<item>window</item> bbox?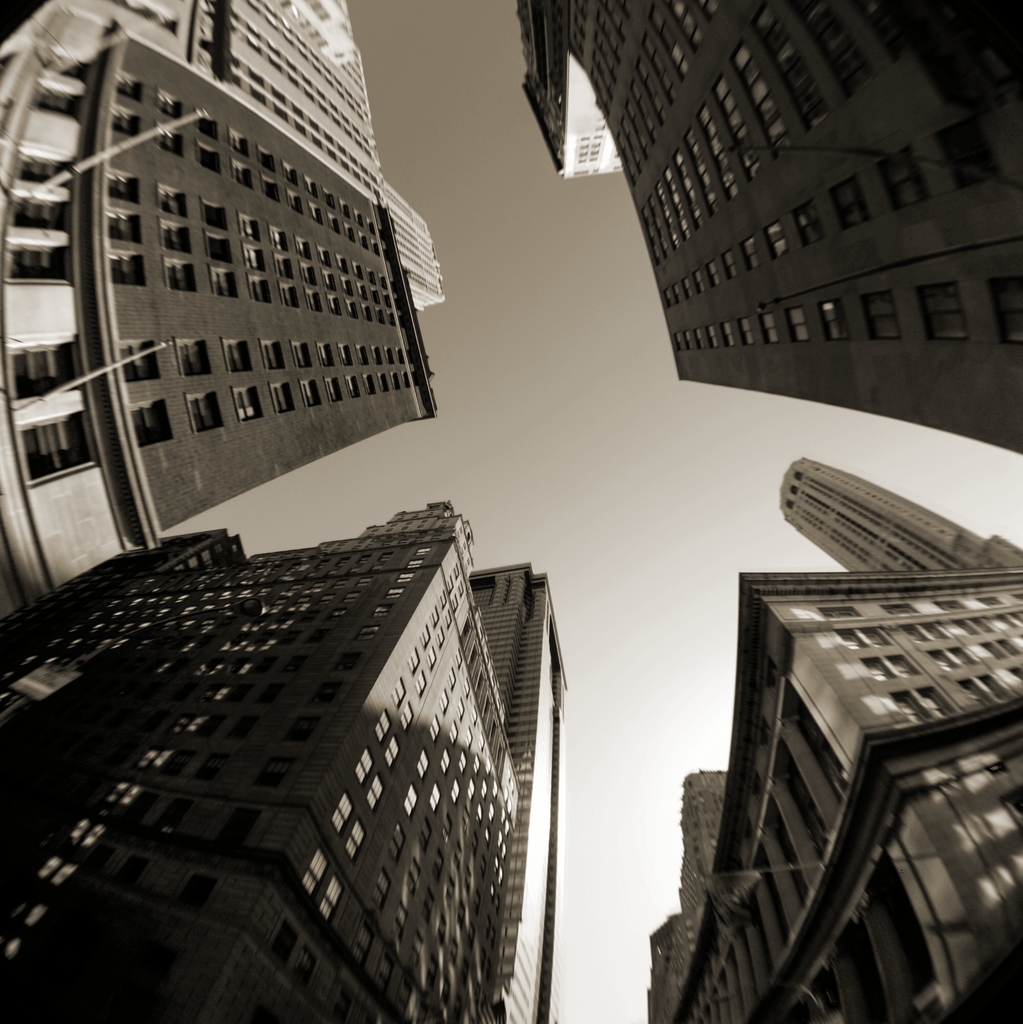
[385, 735, 401, 770]
